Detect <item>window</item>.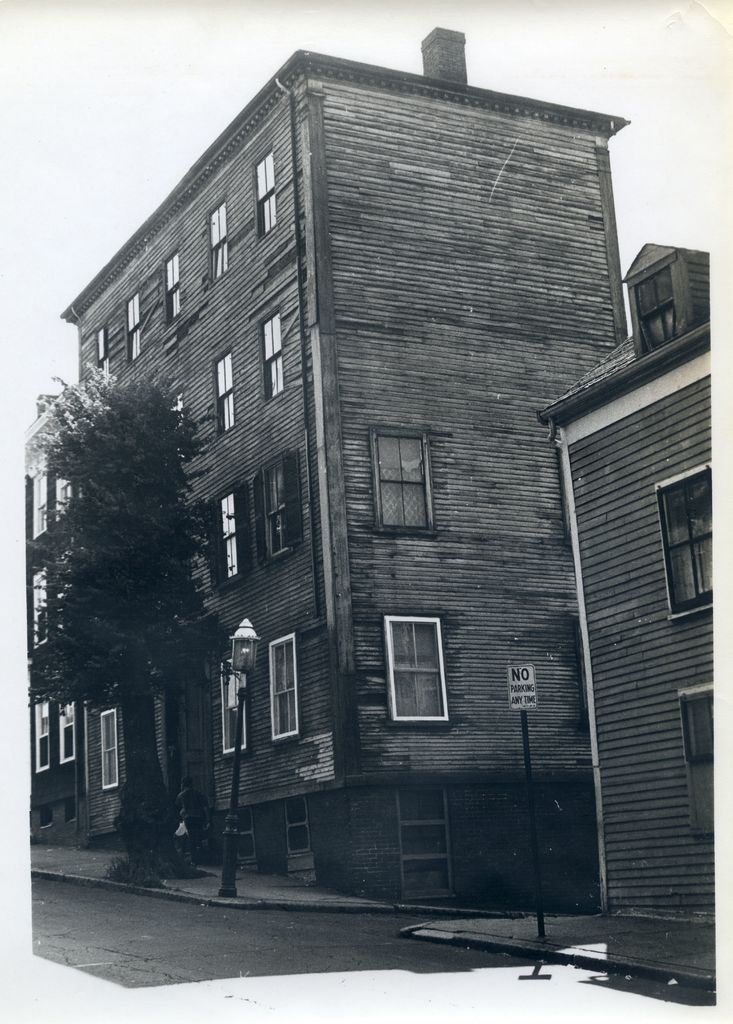
Detected at pyautogui.locateOnScreen(390, 624, 459, 760).
